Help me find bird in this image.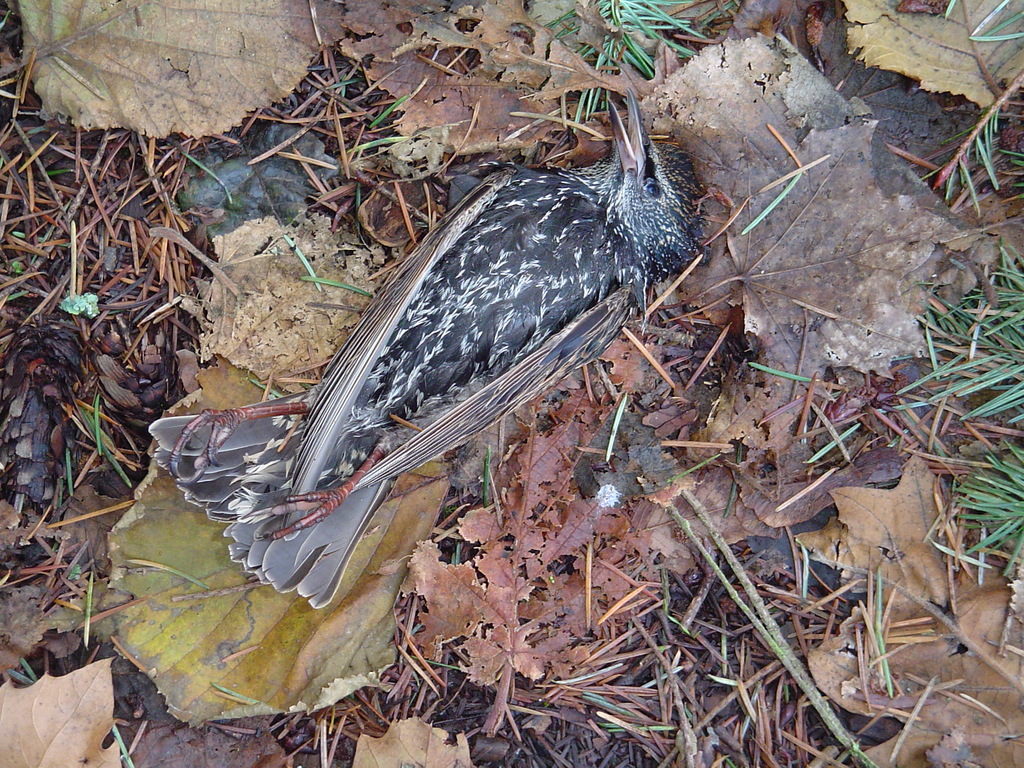
Found it: BBox(166, 109, 740, 620).
